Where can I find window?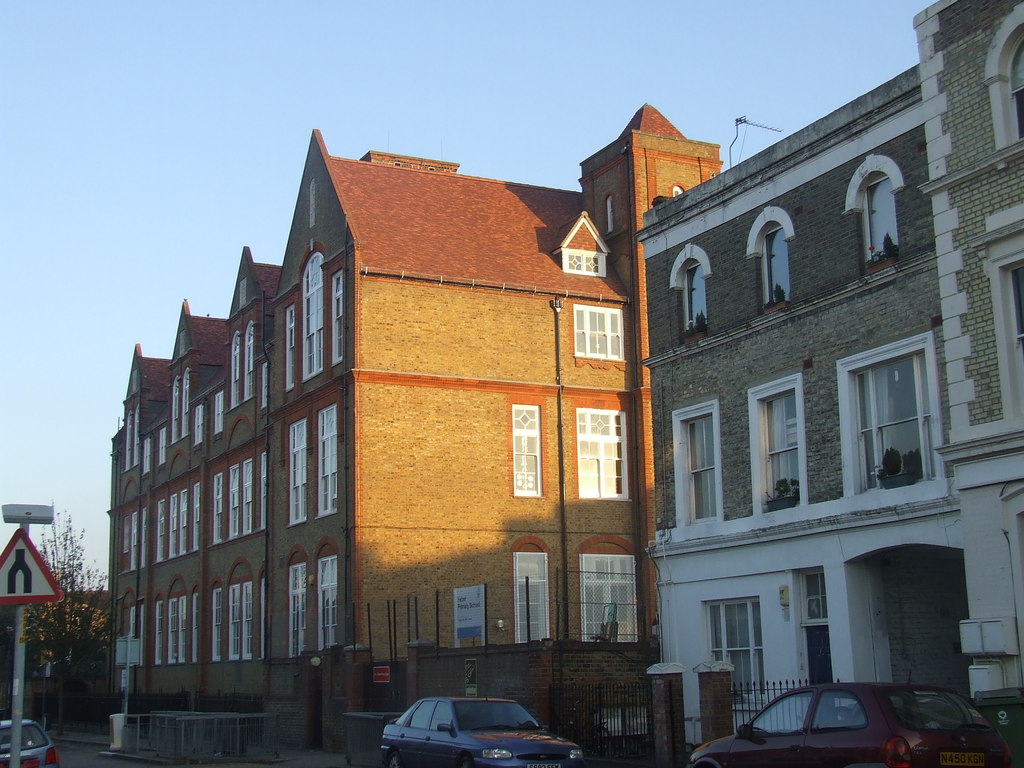
You can find it at crop(854, 336, 928, 493).
